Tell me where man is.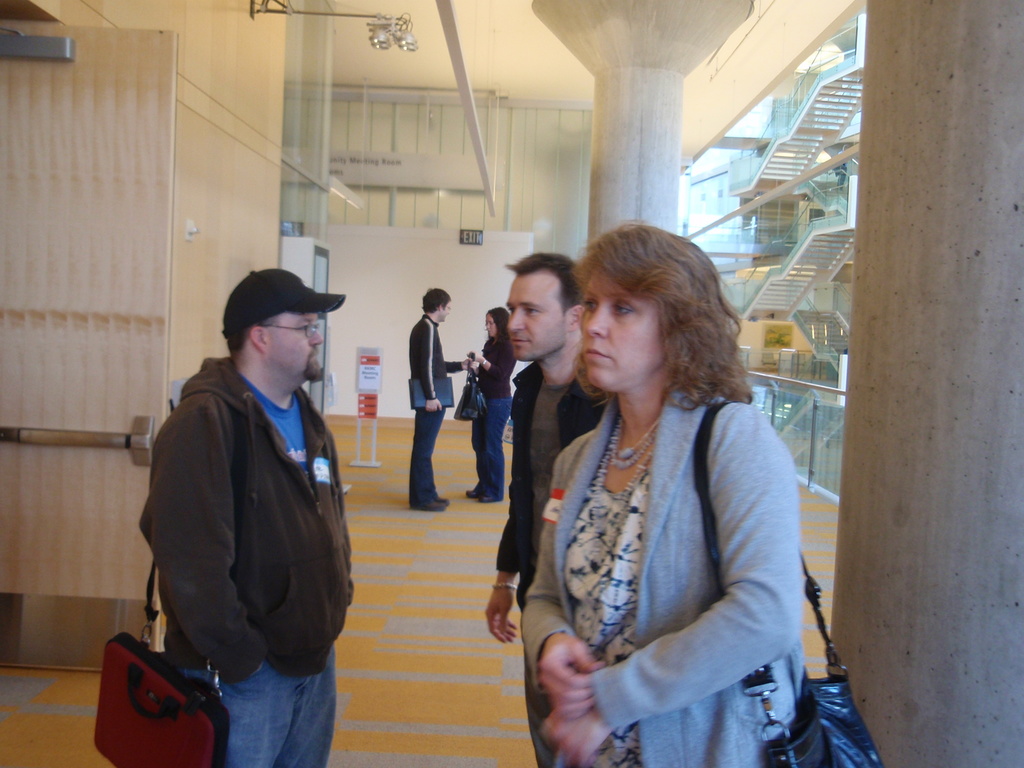
man is at l=406, t=287, r=474, b=508.
